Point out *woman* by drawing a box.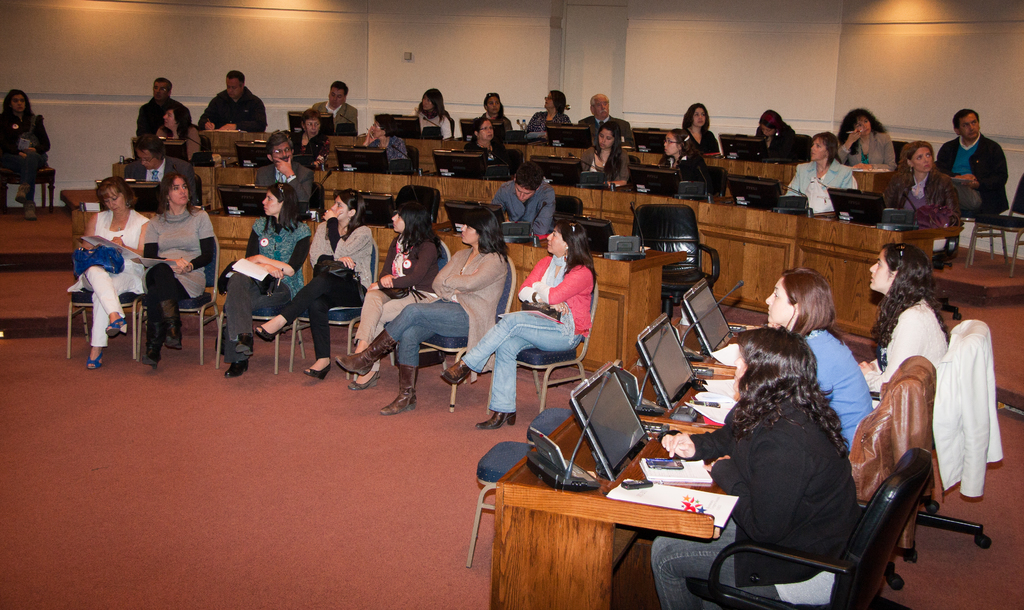
region(575, 122, 633, 186).
